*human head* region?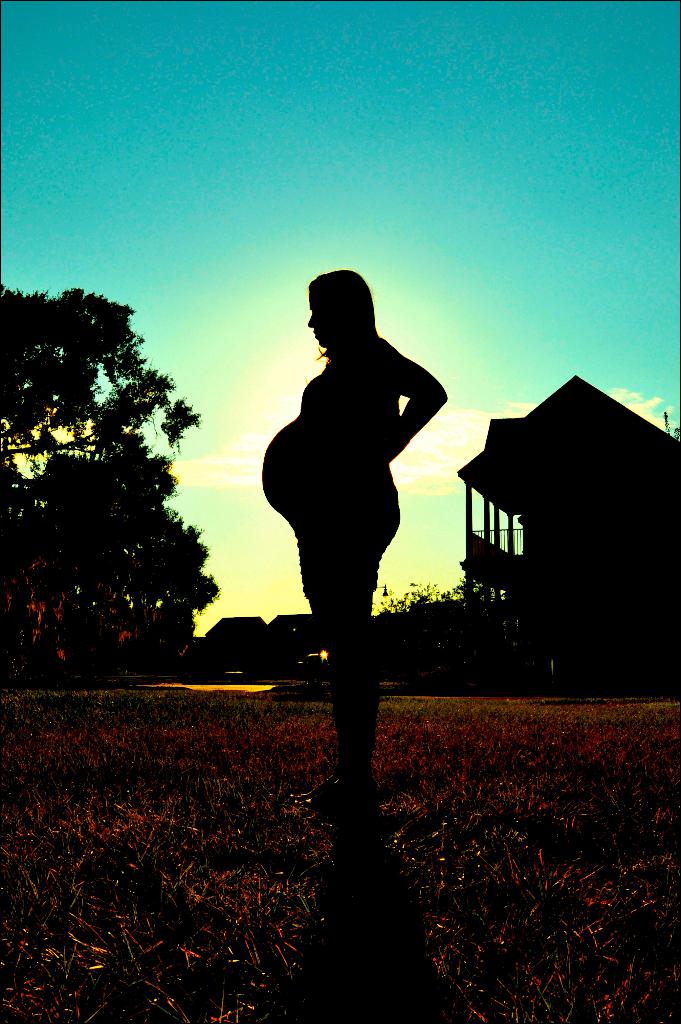
detection(302, 264, 387, 353)
